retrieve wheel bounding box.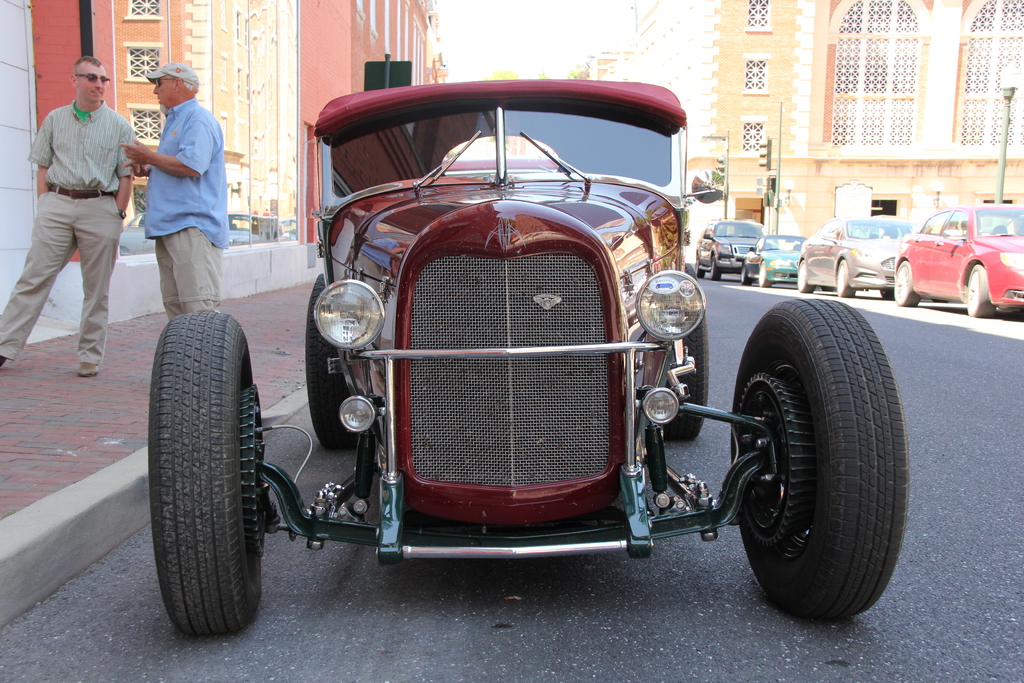
Bounding box: (964,263,992,319).
